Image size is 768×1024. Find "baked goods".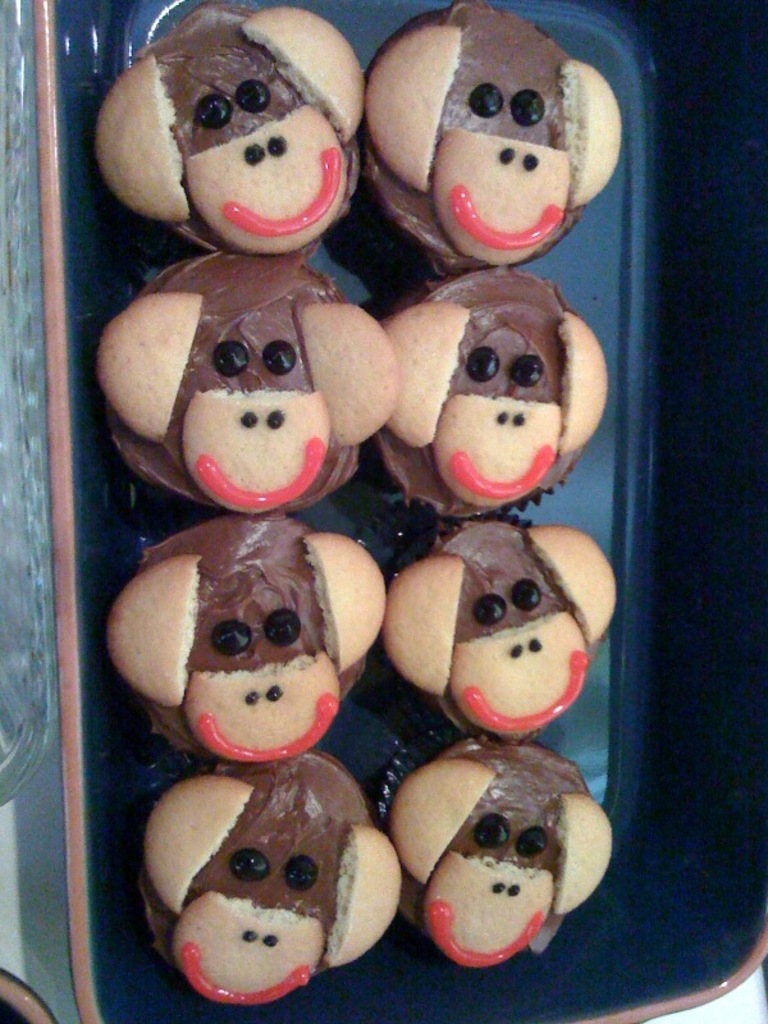
l=141, t=751, r=399, b=1006.
